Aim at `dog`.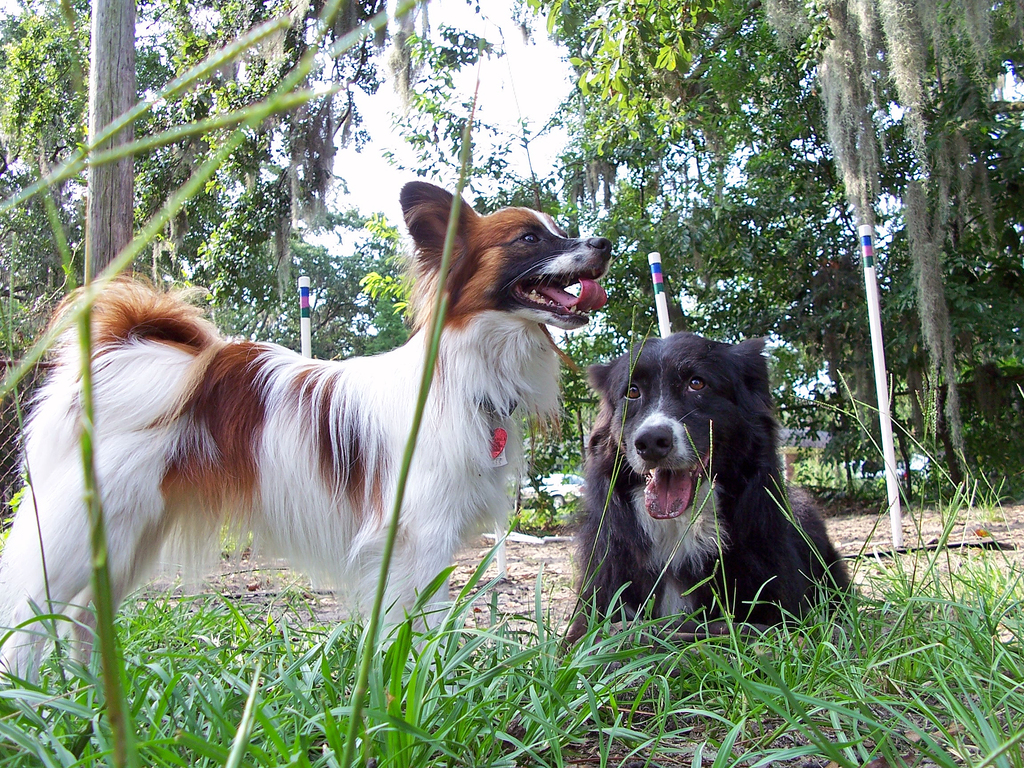
Aimed at pyautogui.locateOnScreen(552, 331, 858, 662).
